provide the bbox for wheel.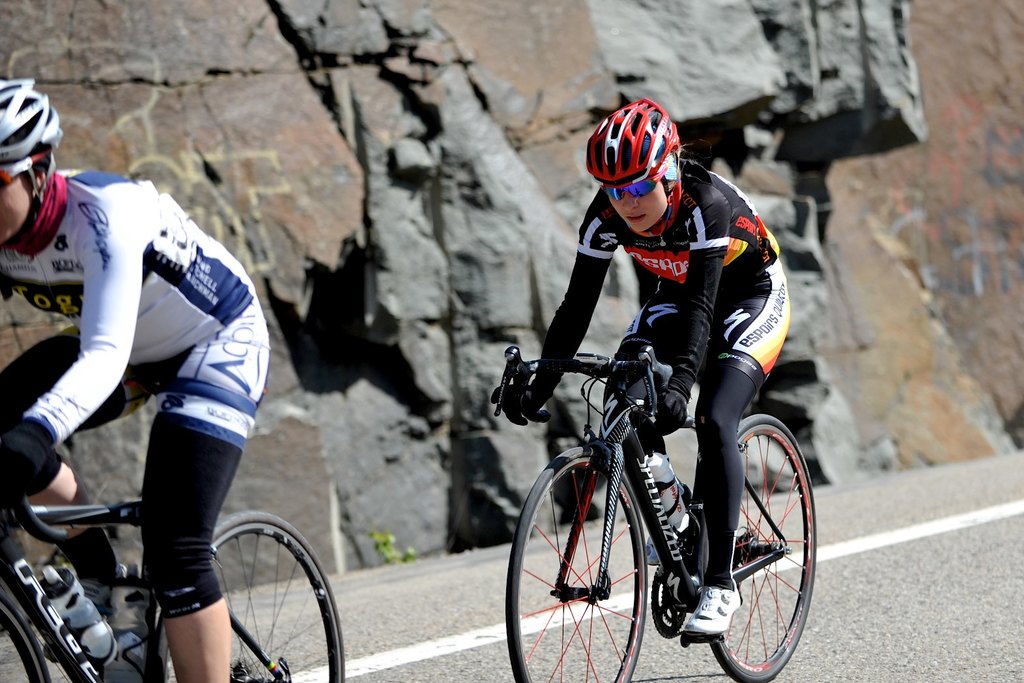
x1=180 y1=506 x2=326 y2=671.
